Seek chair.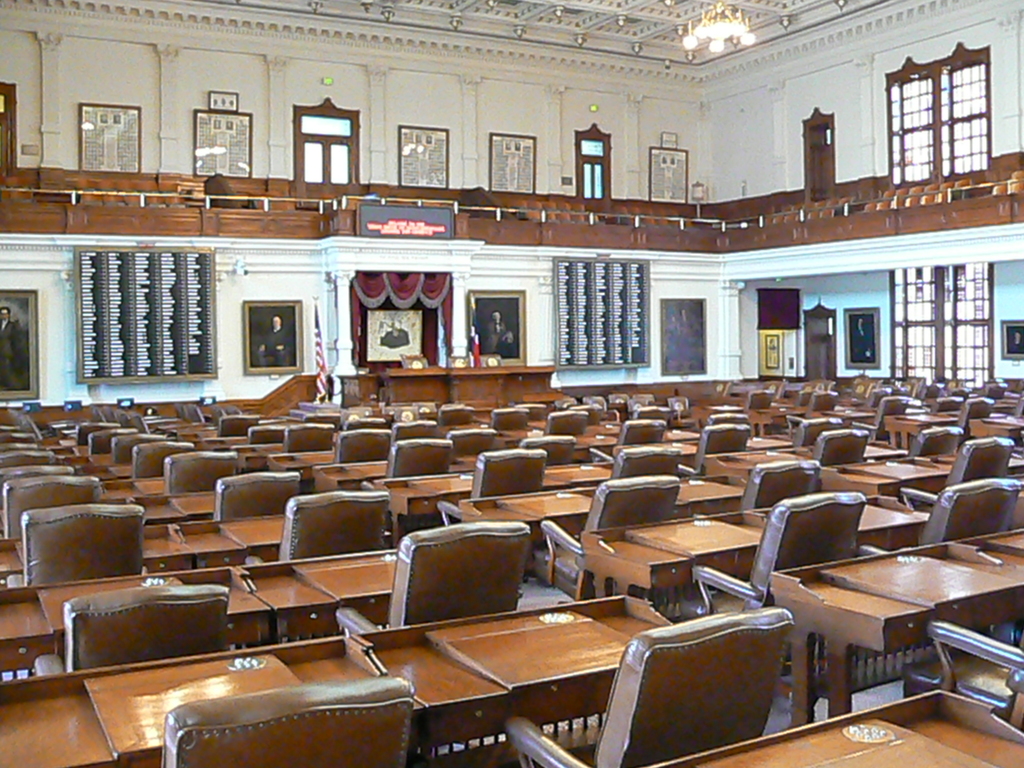
select_region(494, 404, 530, 433).
